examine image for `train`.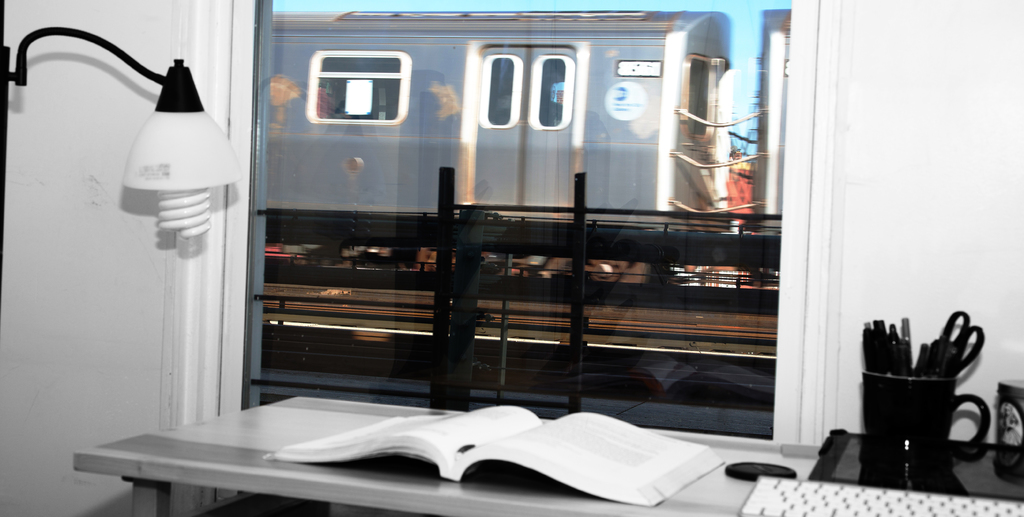
Examination result: 266/8/792/234.
